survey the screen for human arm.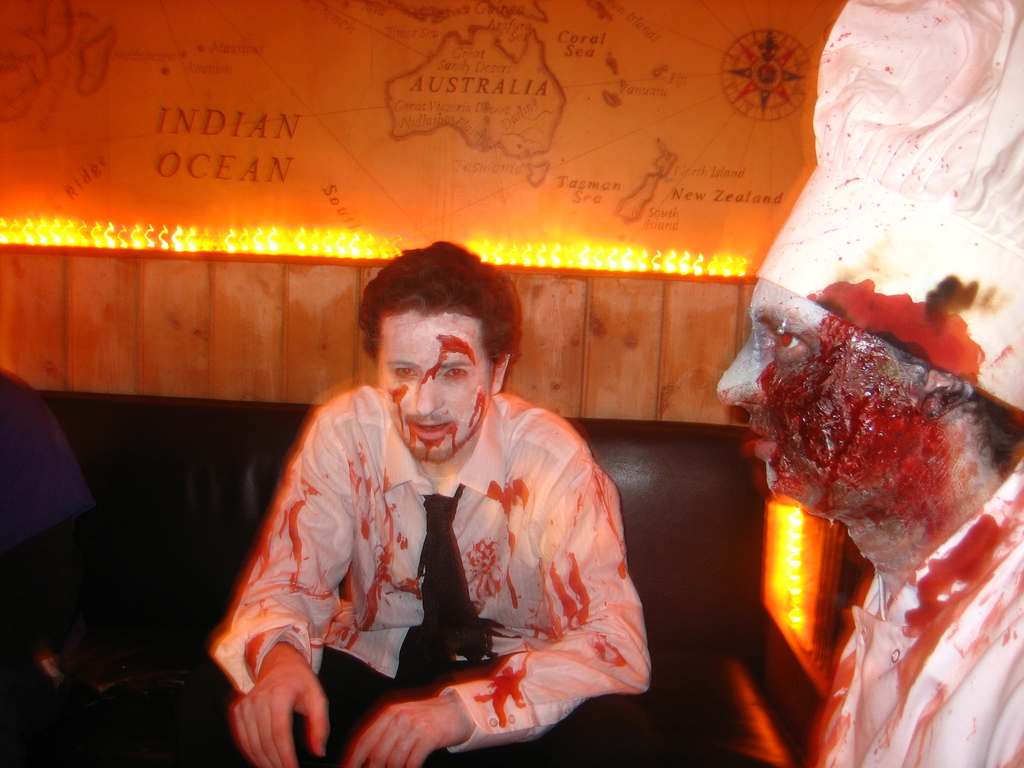
Survey found: BBox(346, 450, 660, 767).
